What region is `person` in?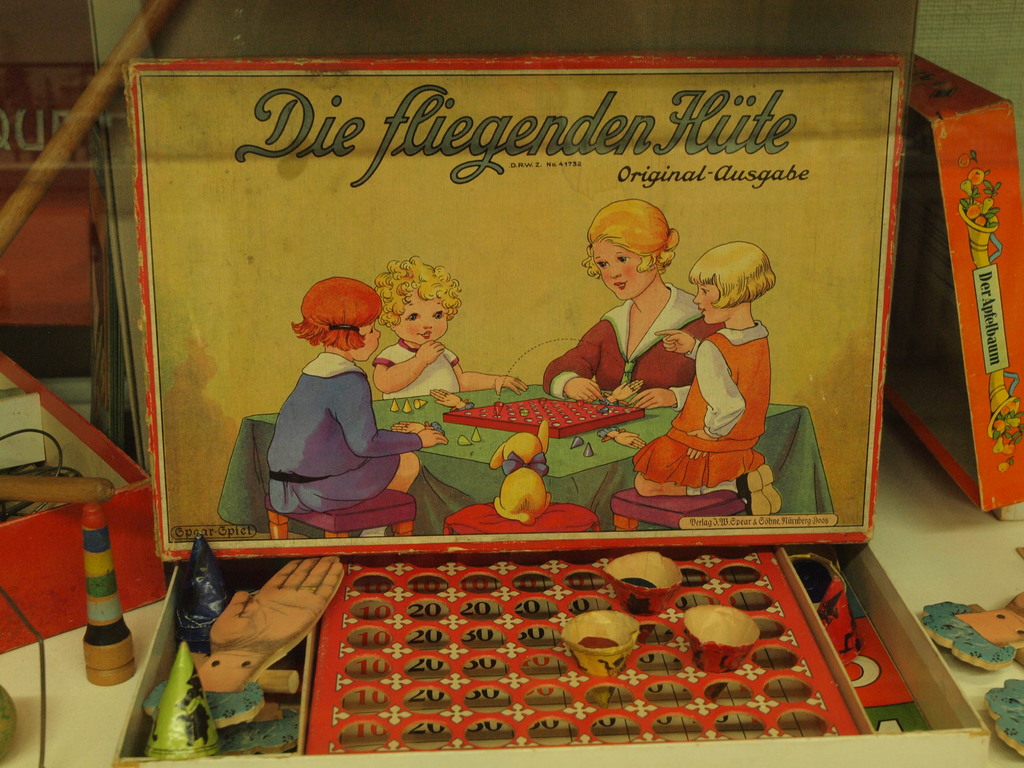
bbox=[641, 243, 778, 511].
